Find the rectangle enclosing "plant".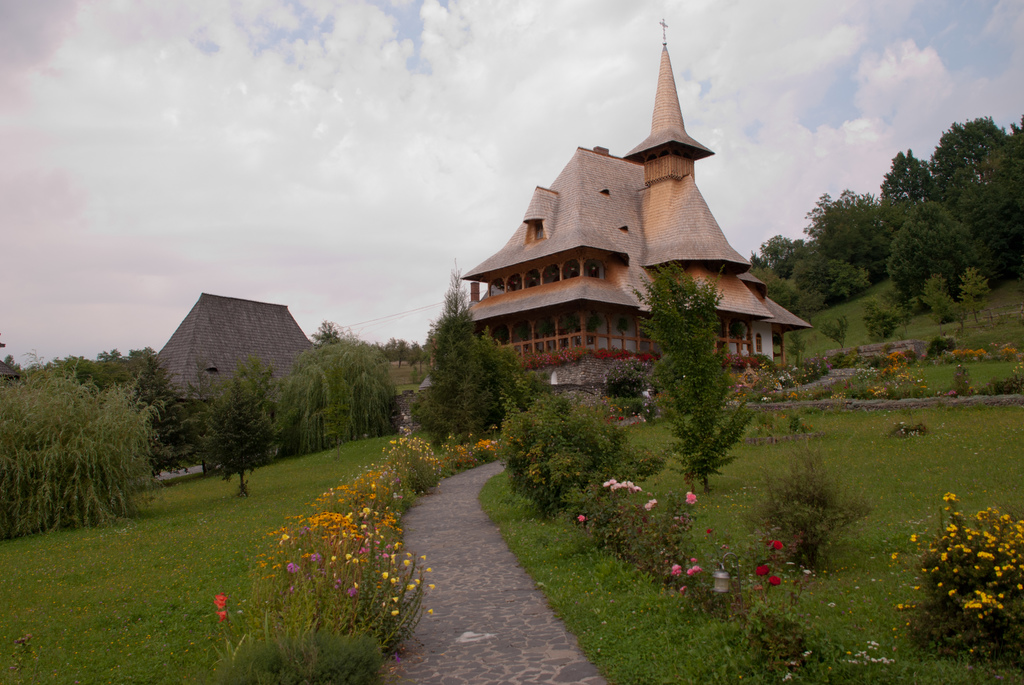
<box>225,621,401,679</box>.
